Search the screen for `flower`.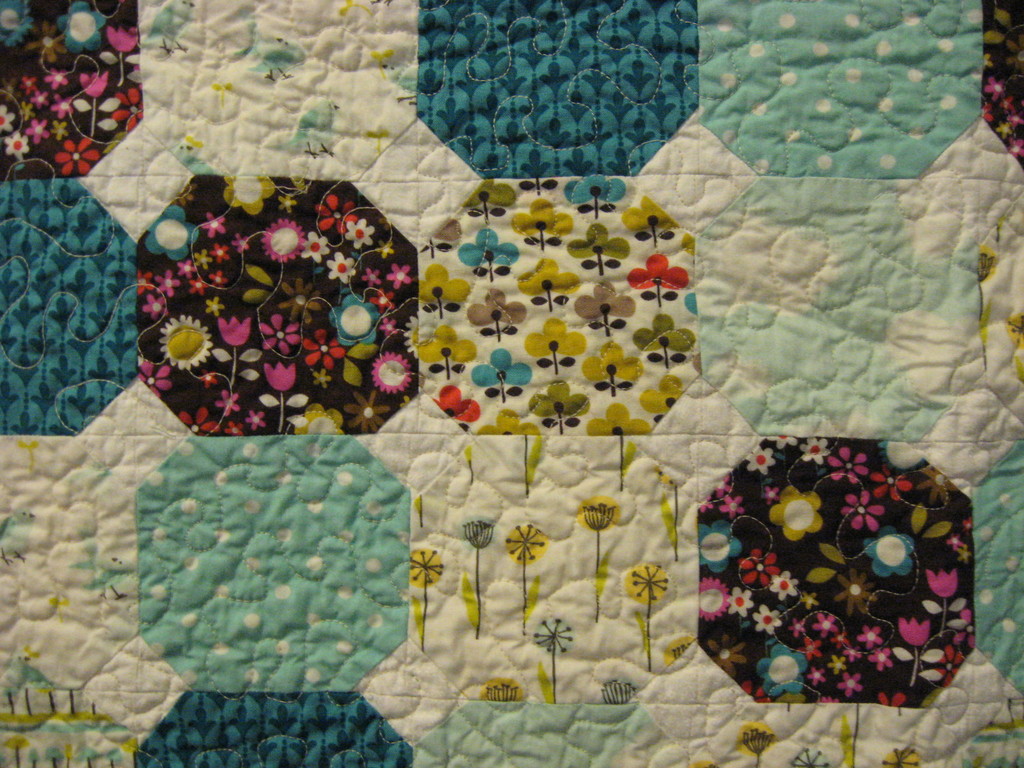
Found at crop(374, 349, 411, 397).
